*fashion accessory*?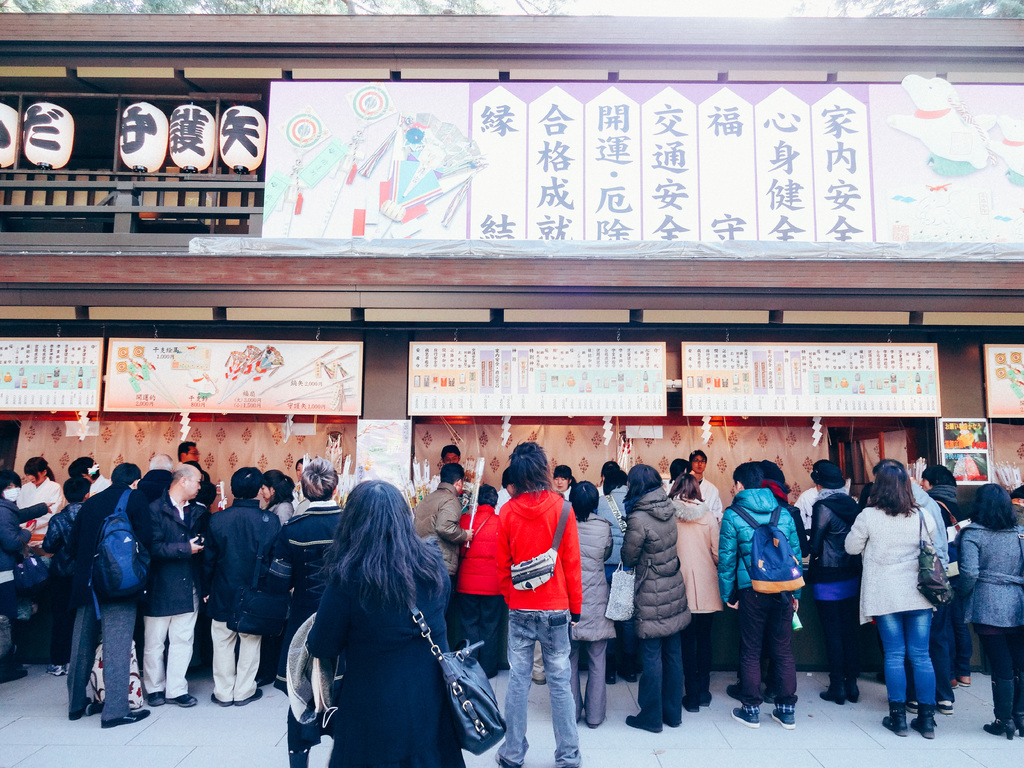
rect(916, 509, 957, 609)
